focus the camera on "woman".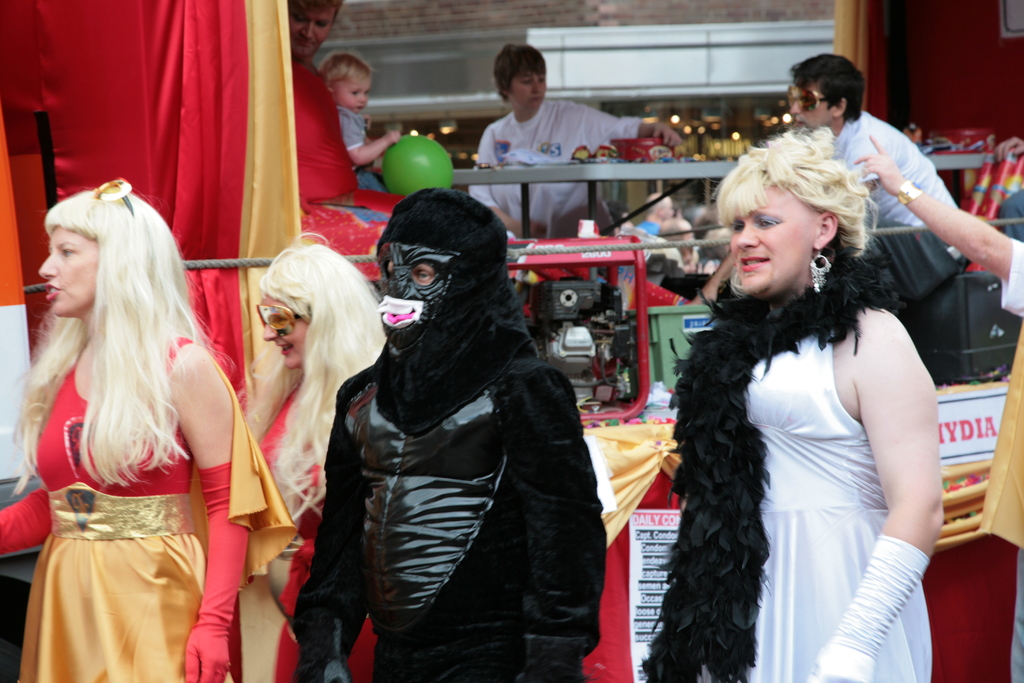
Focus region: locate(659, 115, 956, 670).
